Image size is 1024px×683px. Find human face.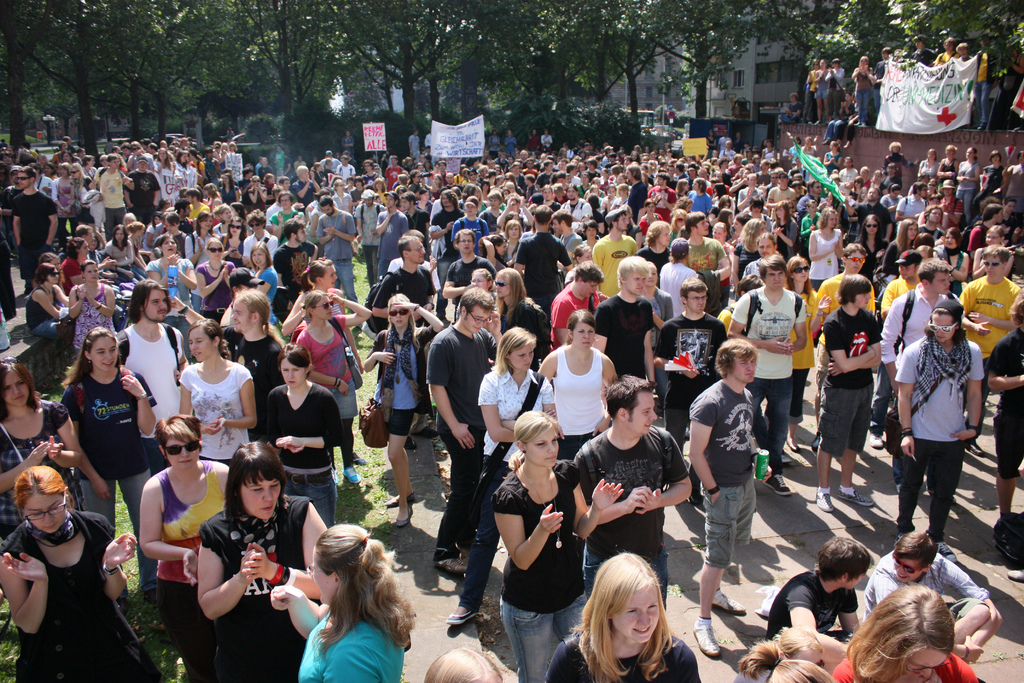
302:539:336:609.
